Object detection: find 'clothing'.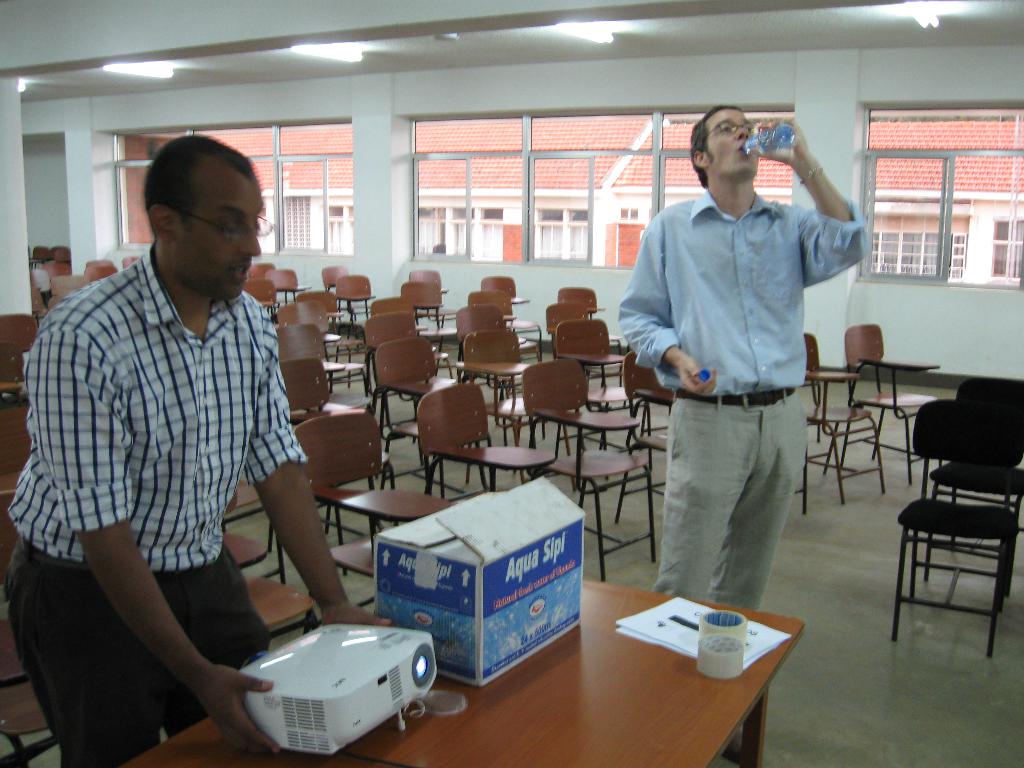
bbox=(0, 236, 310, 767).
